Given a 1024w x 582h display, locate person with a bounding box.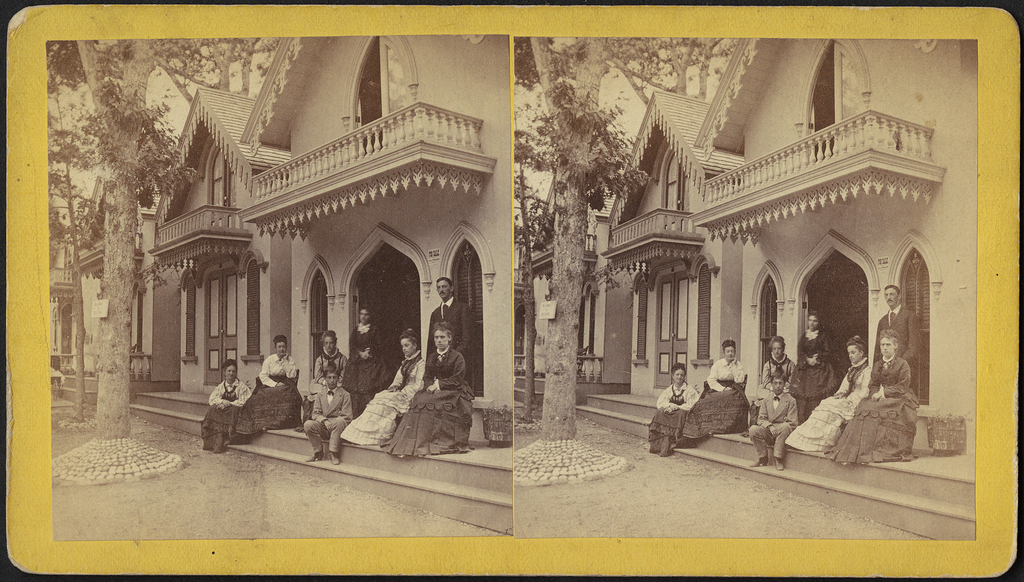
Located: 877 283 919 388.
